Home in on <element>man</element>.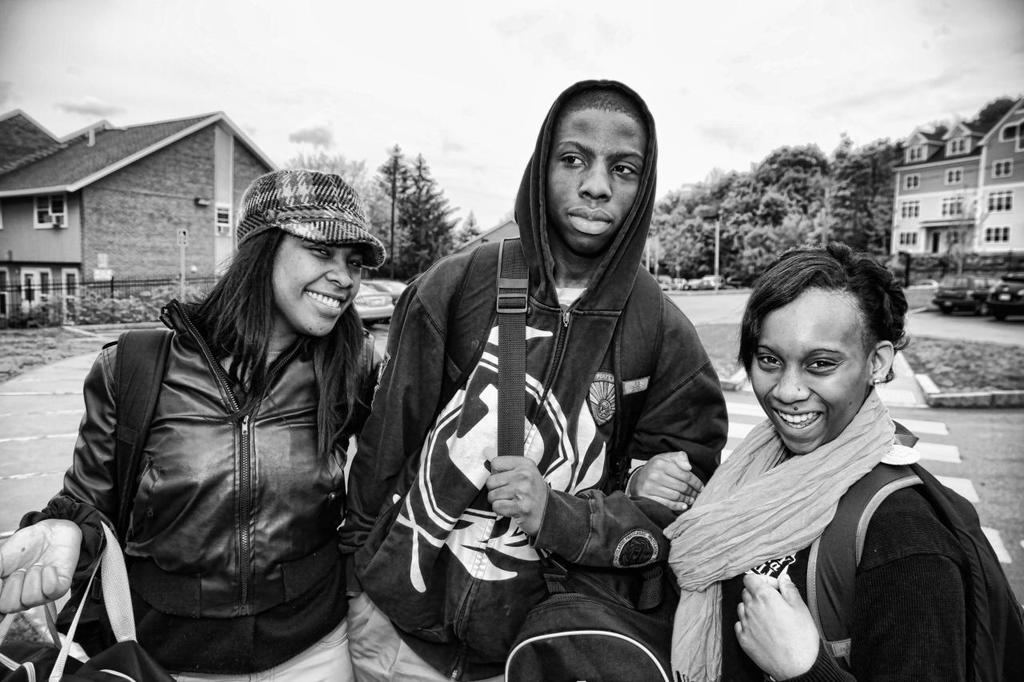
Homed in at x1=343 y1=71 x2=727 y2=681.
